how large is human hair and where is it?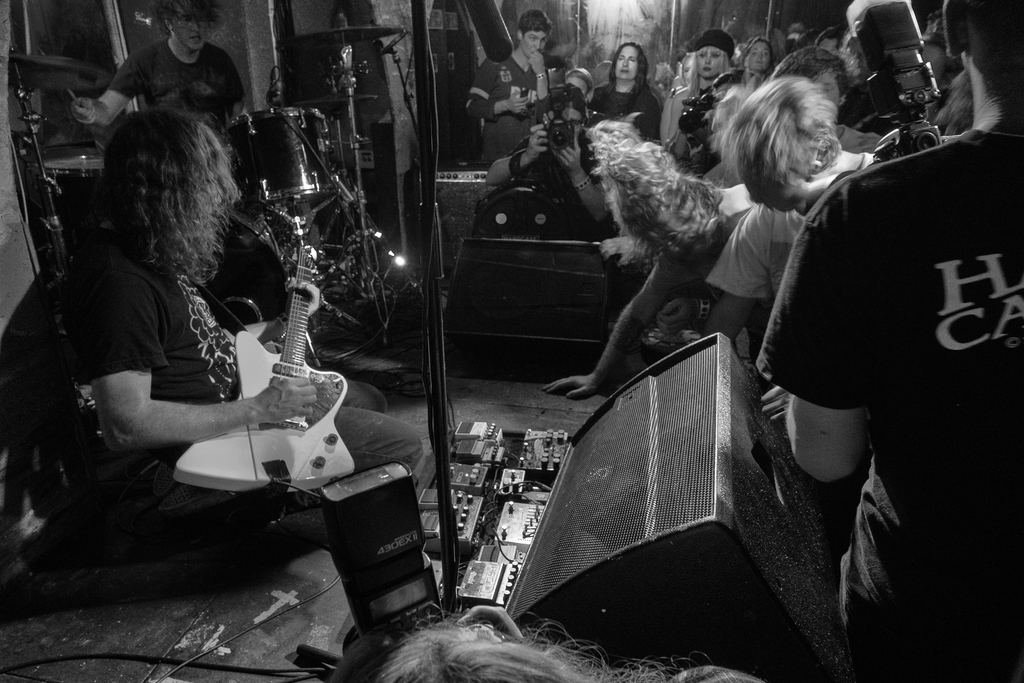
Bounding box: rect(152, 0, 220, 35).
